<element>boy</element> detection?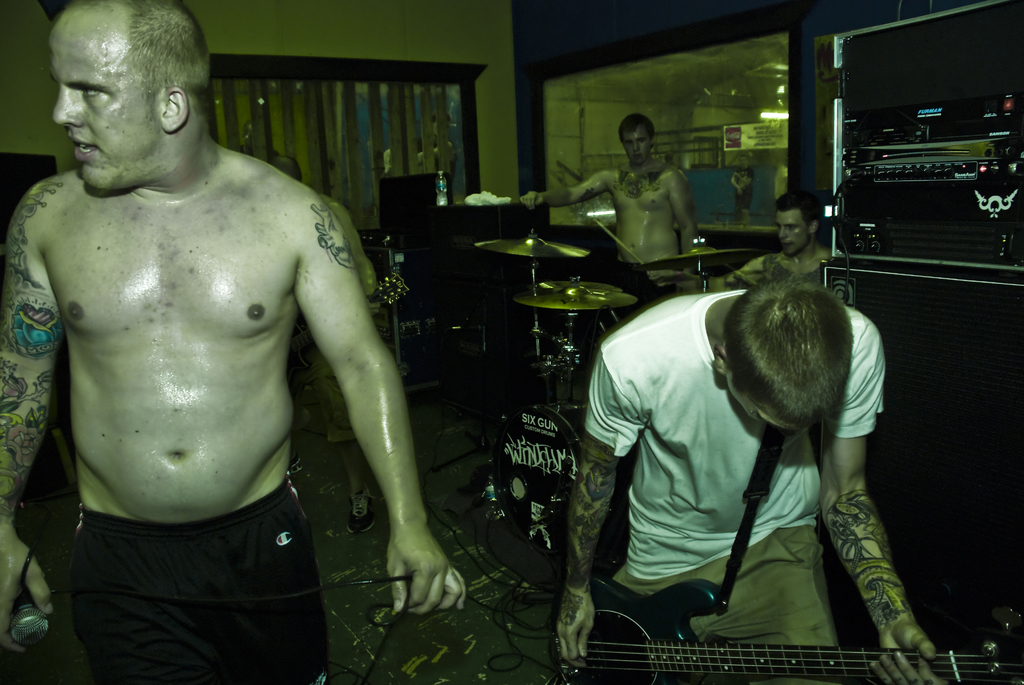
{"x1": 557, "y1": 278, "x2": 947, "y2": 684}
